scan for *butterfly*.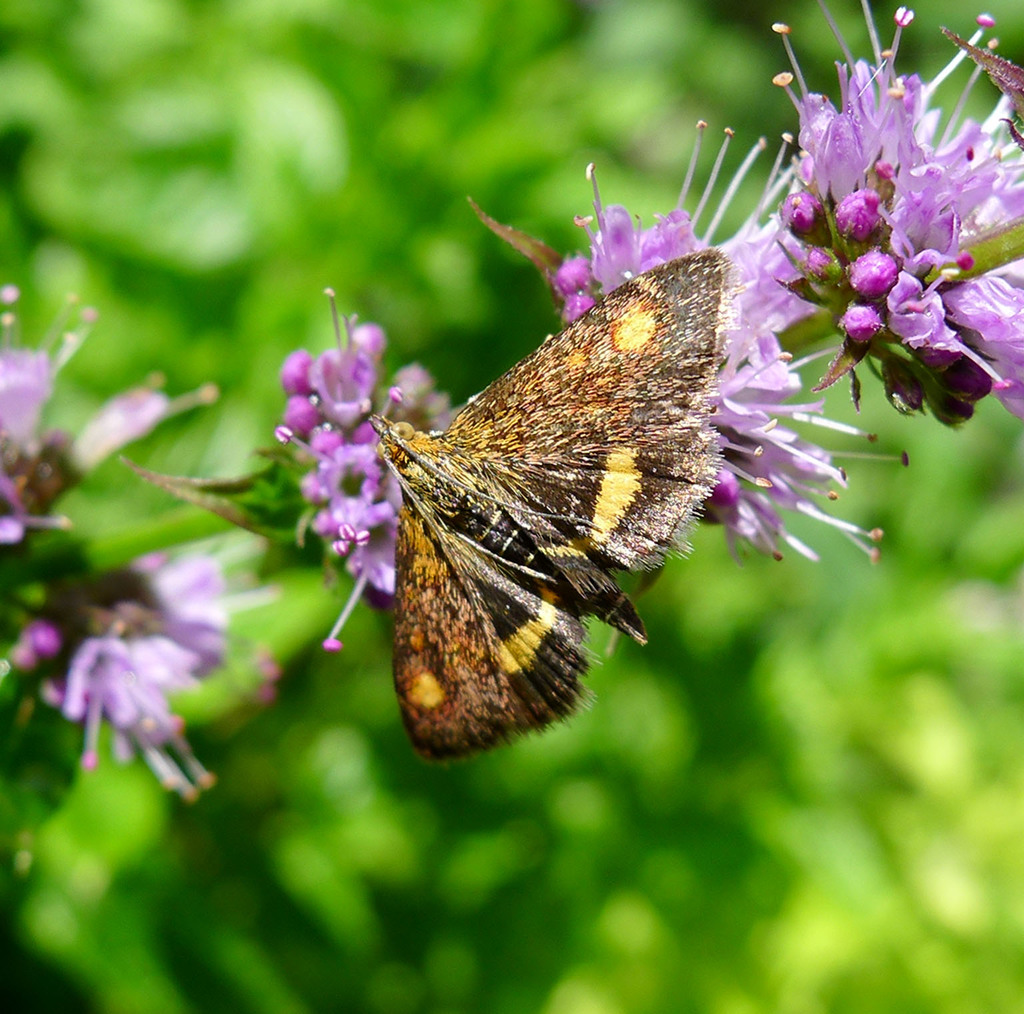
Scan result: locate(395, 251, 722, 761).
